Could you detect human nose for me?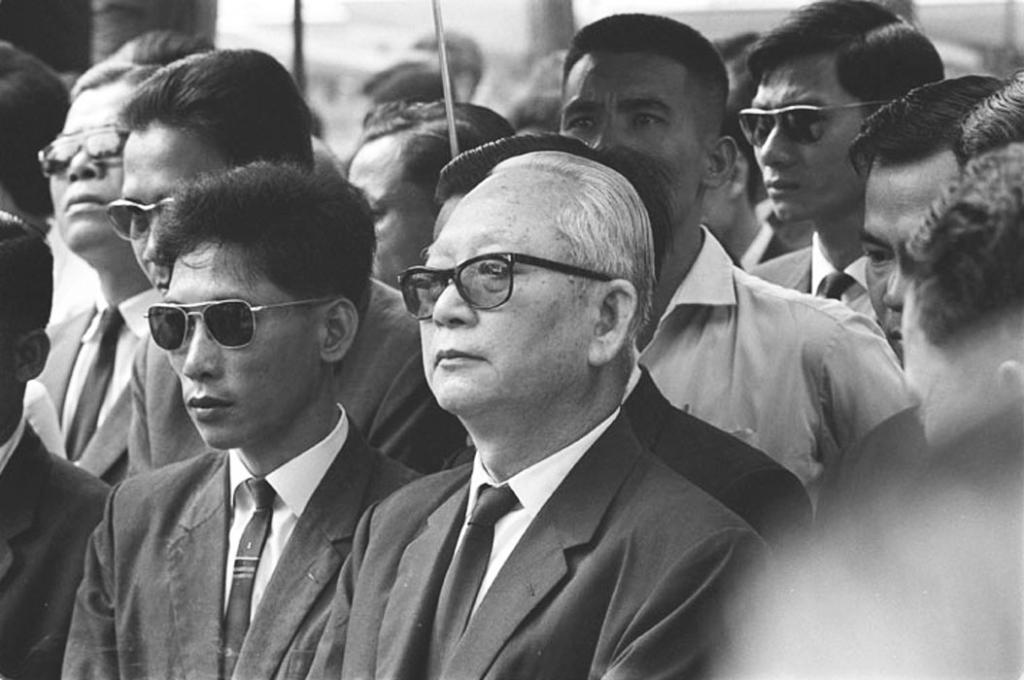
Detection result: pyautogui.locateOnScreen(181, 329, 220, 378).
